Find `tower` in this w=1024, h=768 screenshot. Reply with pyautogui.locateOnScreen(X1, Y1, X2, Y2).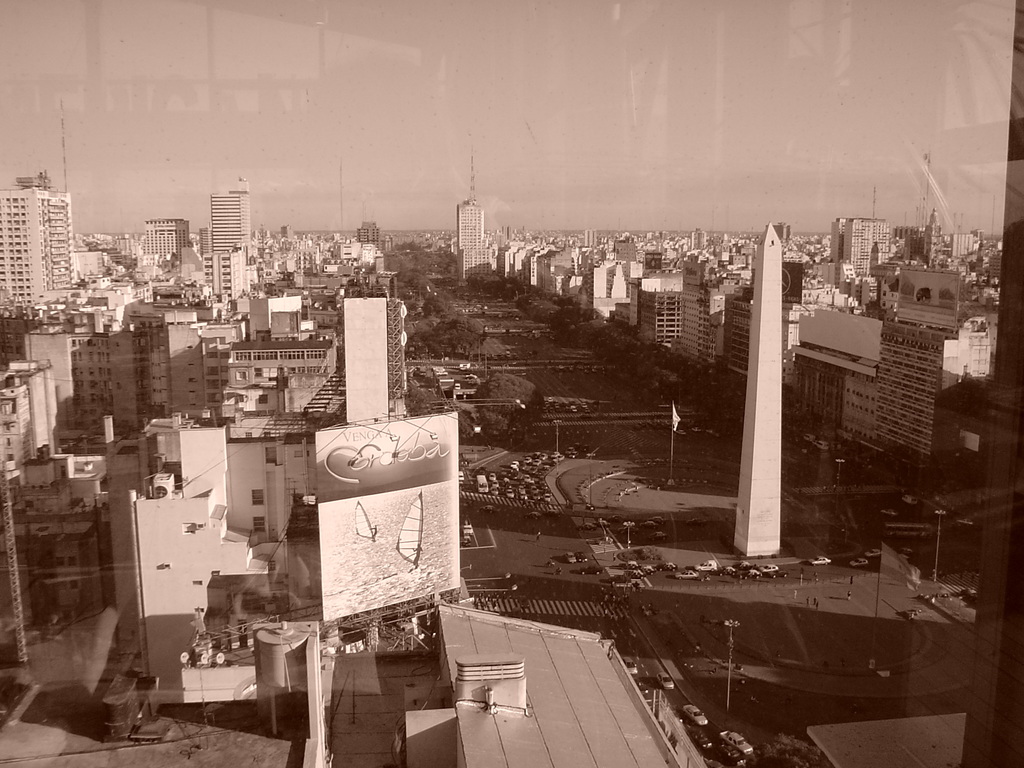
pyautogui.locateOnScreen(138, 220, 192, 270).
